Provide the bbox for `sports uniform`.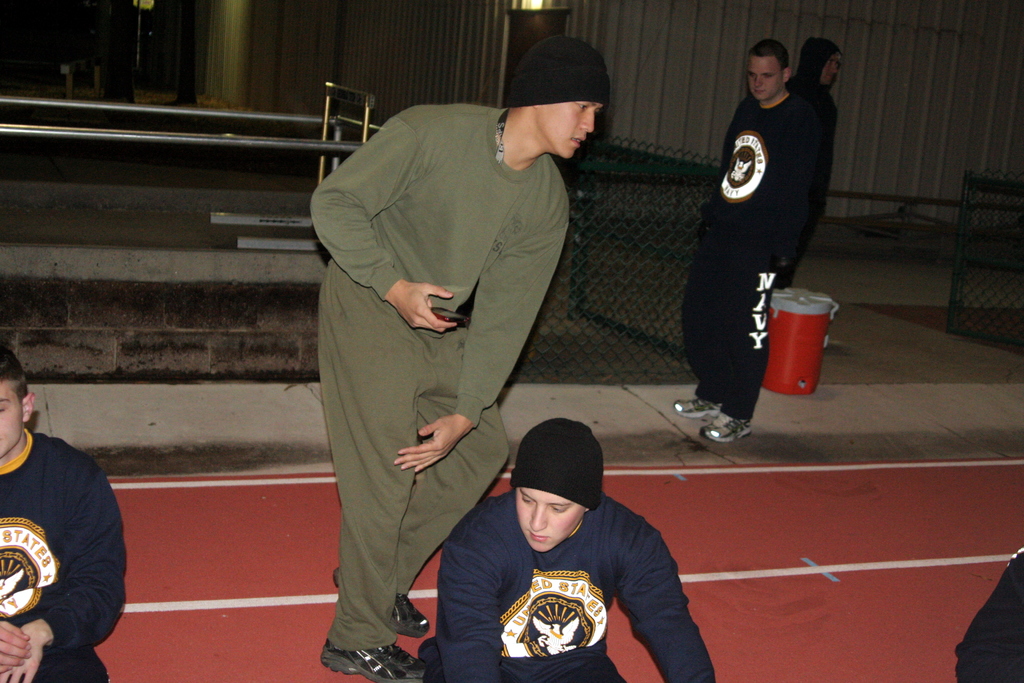
l=678, t=34, r=840, b=438.
